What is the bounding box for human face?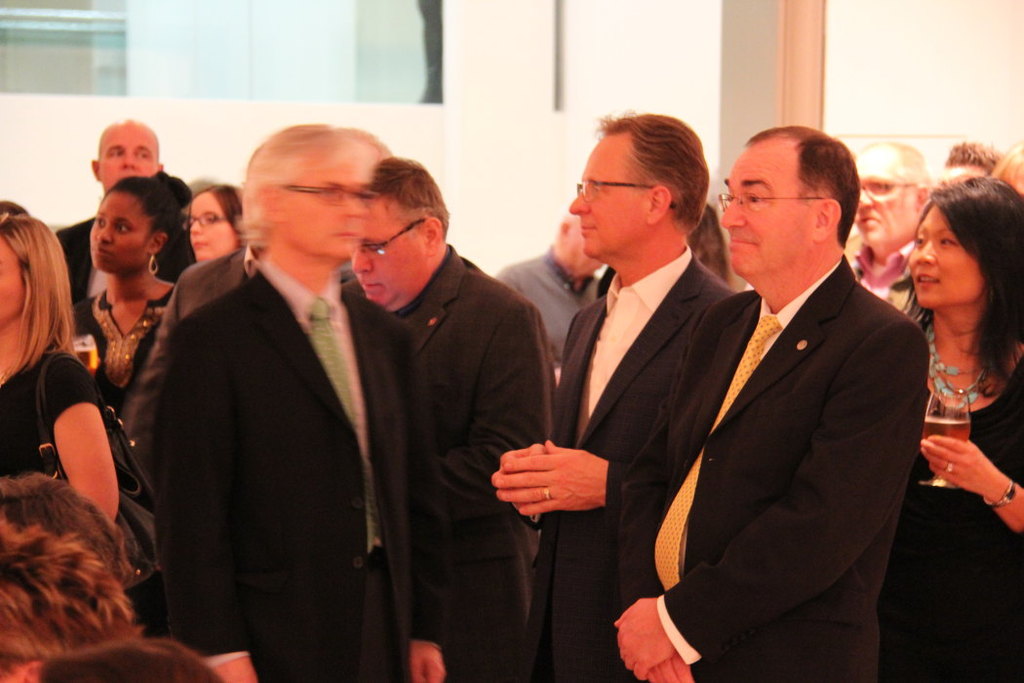
bbox(859, 152, 917, 244).
